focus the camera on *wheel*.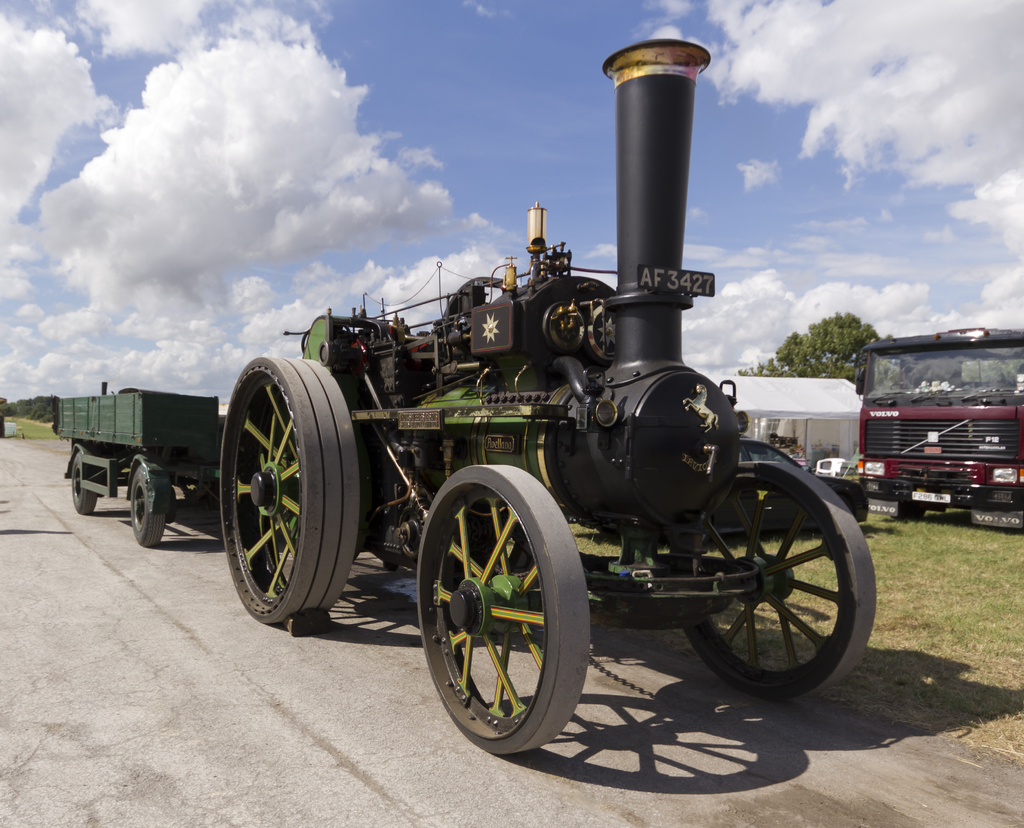
Focus region: <bbox>68, 452, 96, 514</bbox>.
